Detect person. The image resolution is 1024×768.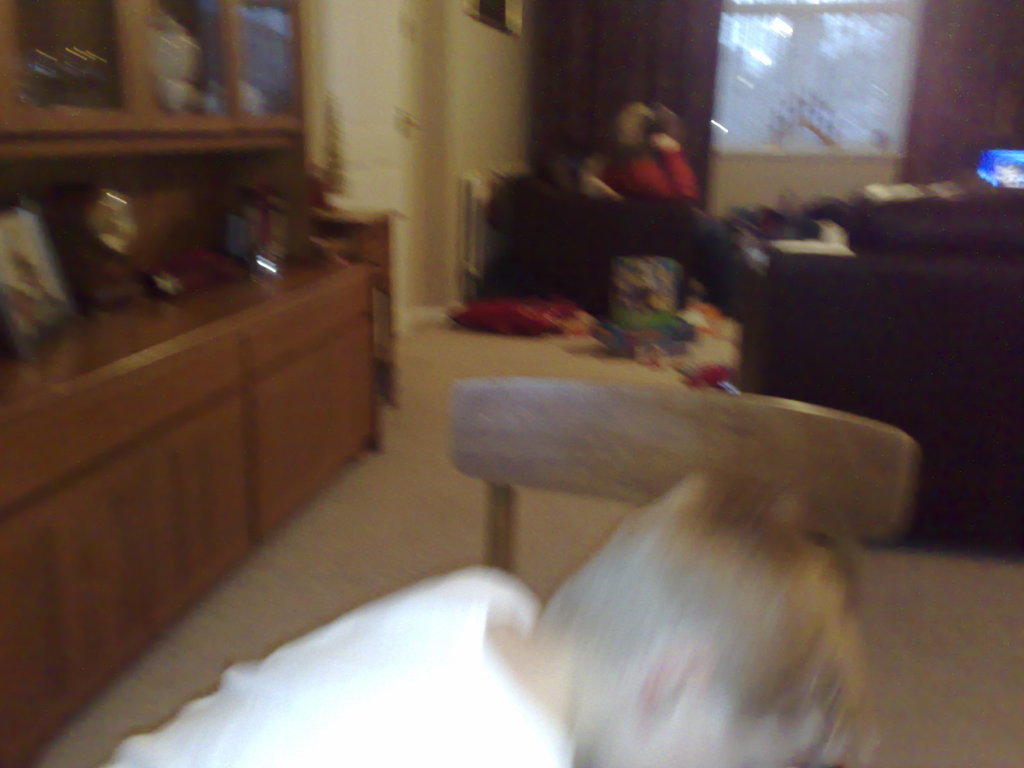
<region>106, 465, 881, 767</region>.
